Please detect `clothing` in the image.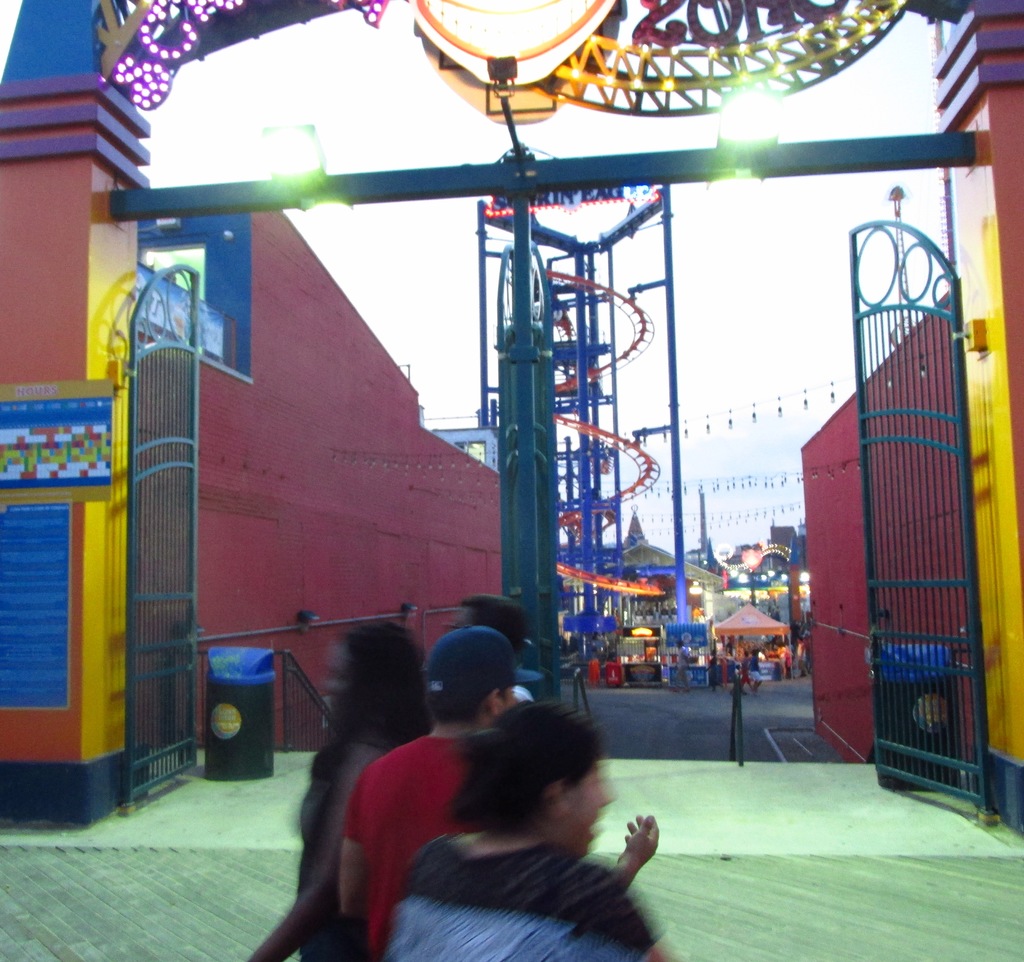
pyautogui.locateOnScreen(514, 680, 532, 705).
